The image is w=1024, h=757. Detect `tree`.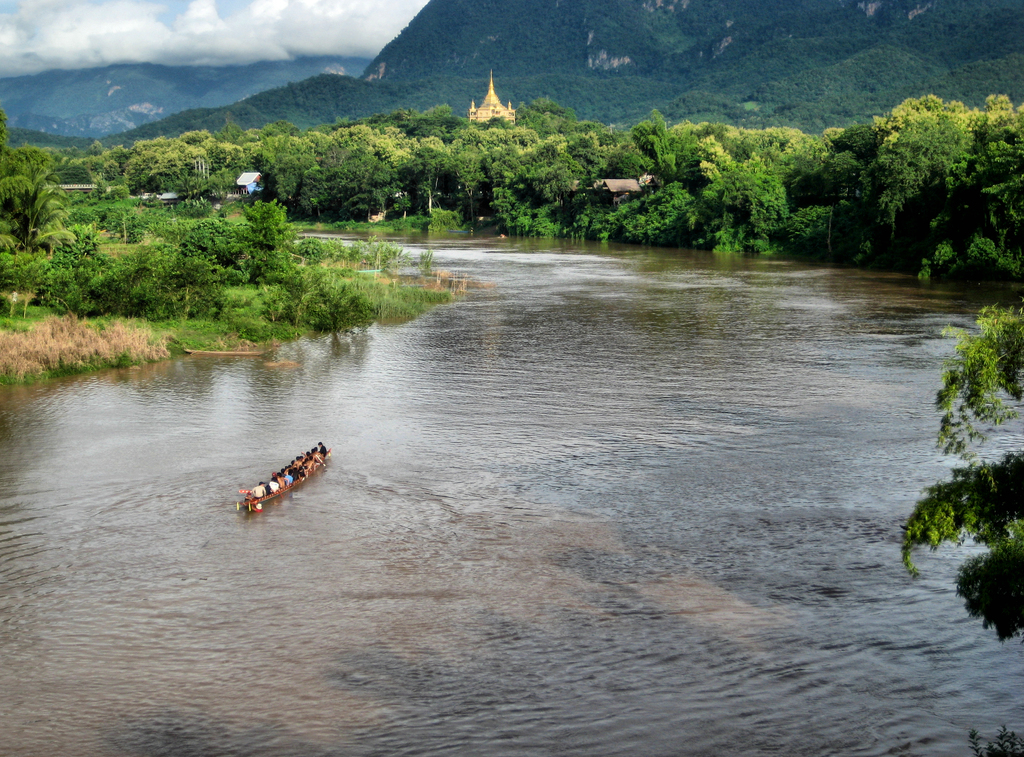
Detection: region(830, 120, 885, 168).
